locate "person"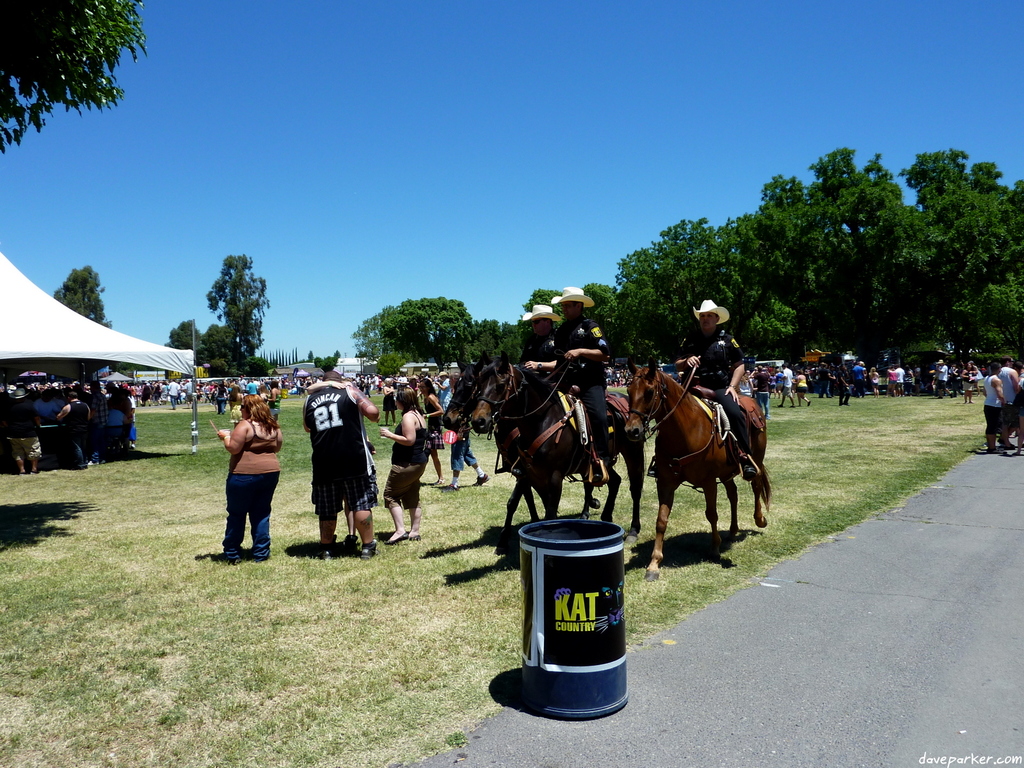
513 307 562 380
